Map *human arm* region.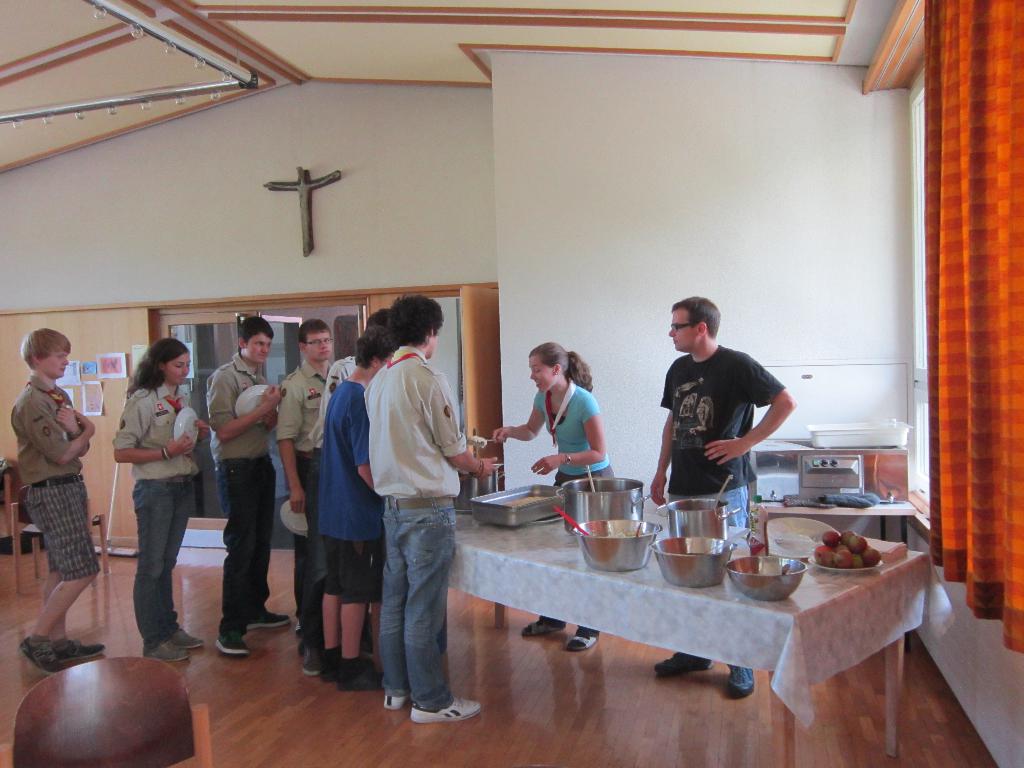
Mapped to x1=23 y1=398 x2=104 y2=467.
